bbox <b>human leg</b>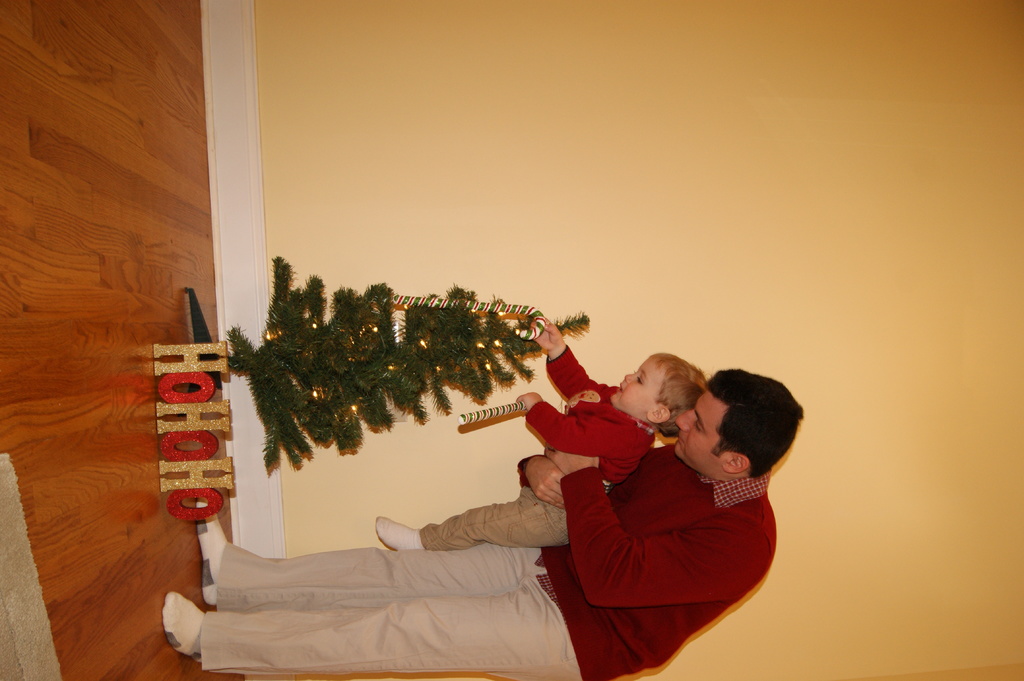
{"left": 375, "top": 510, "right": 567, "bottom": 552}
